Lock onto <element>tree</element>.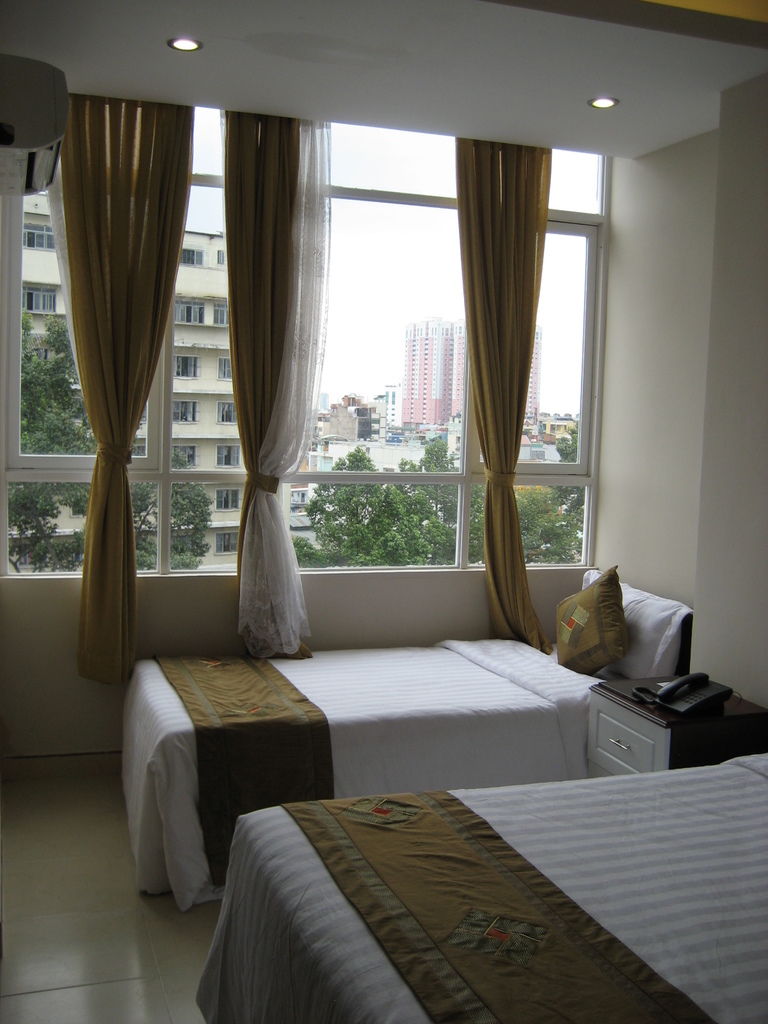
Locked: Rect(76, 442, 217, 564).
